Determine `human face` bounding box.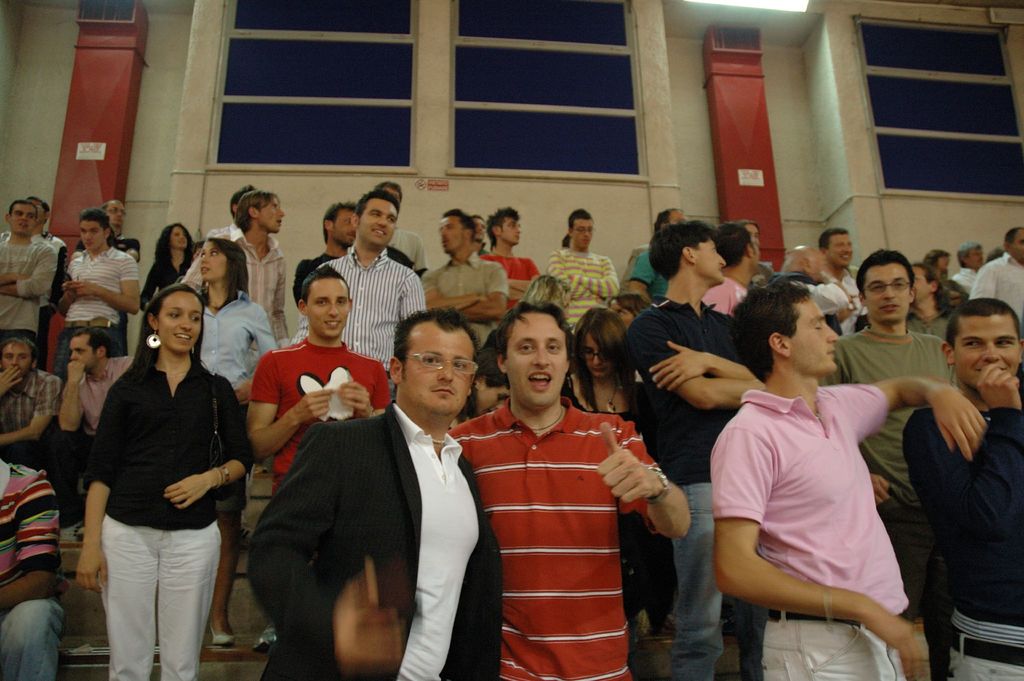
Determined: bbox=[968, 249, 984, 268].
